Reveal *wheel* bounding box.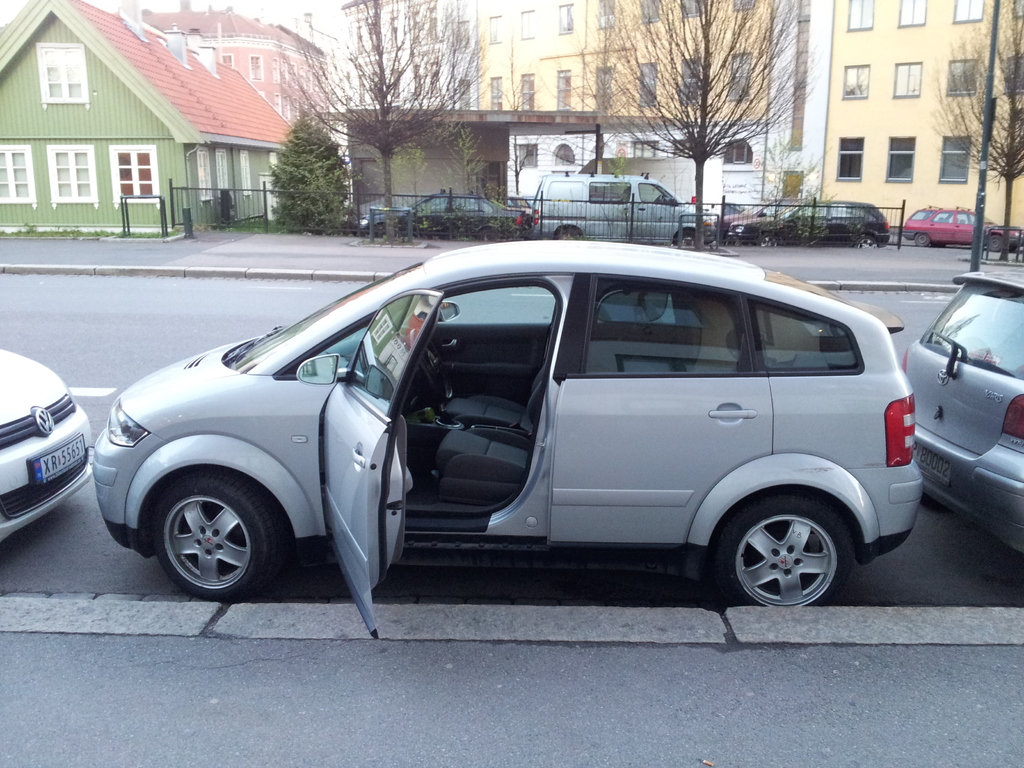
Revealed: l=680, t=229, r=694, b=249.
